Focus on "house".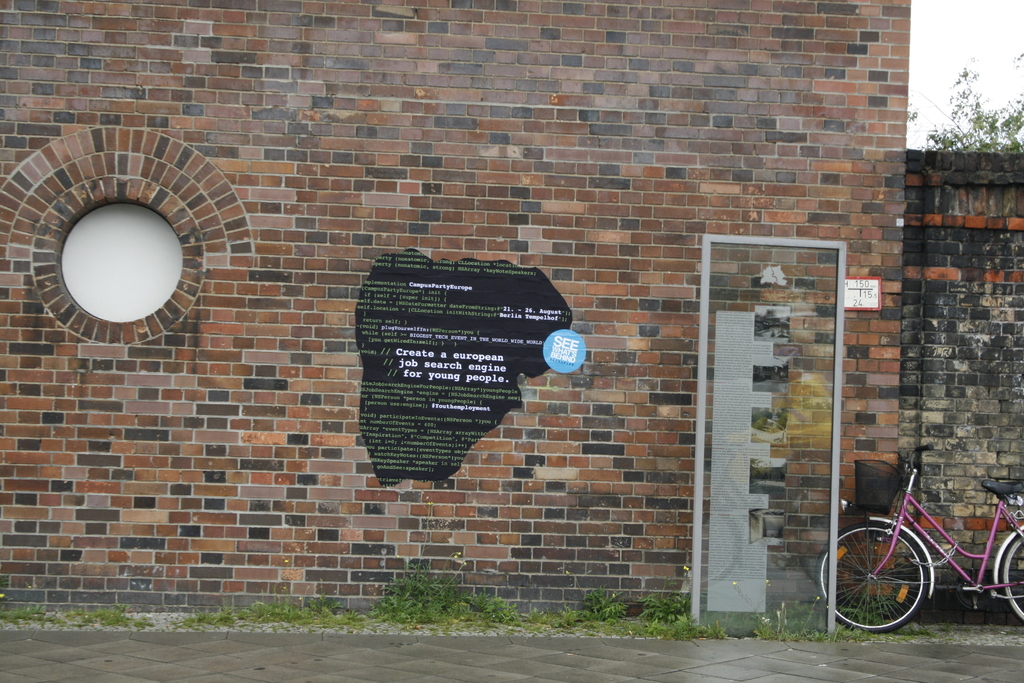
Focused at rect(0, 0, 922, 634).
